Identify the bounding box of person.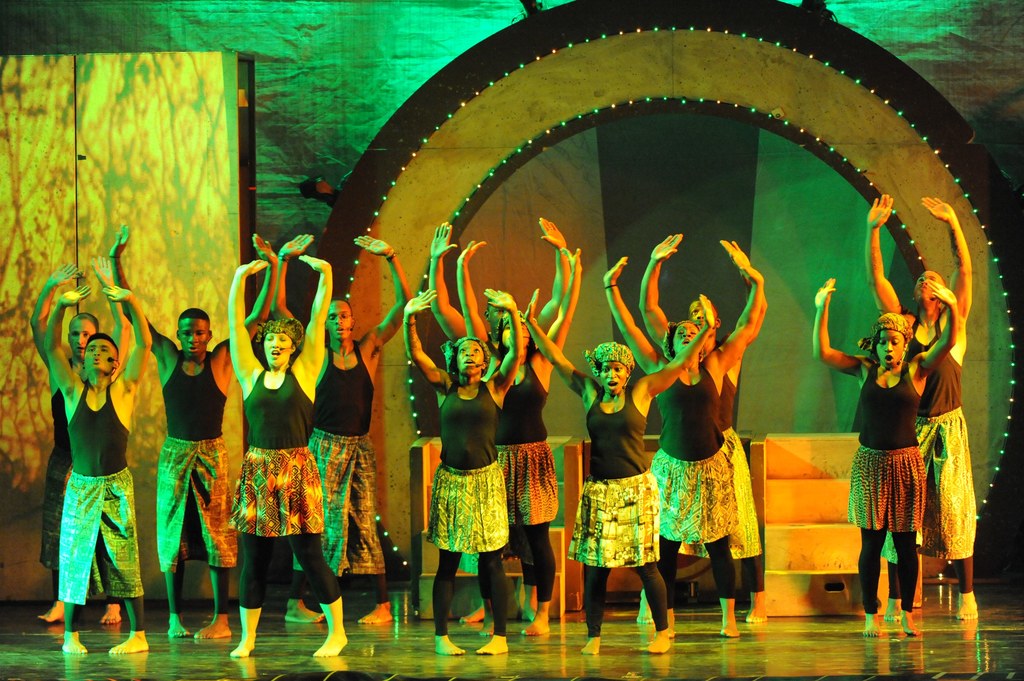
[left=822, top=275, right=956, bottom=639].
